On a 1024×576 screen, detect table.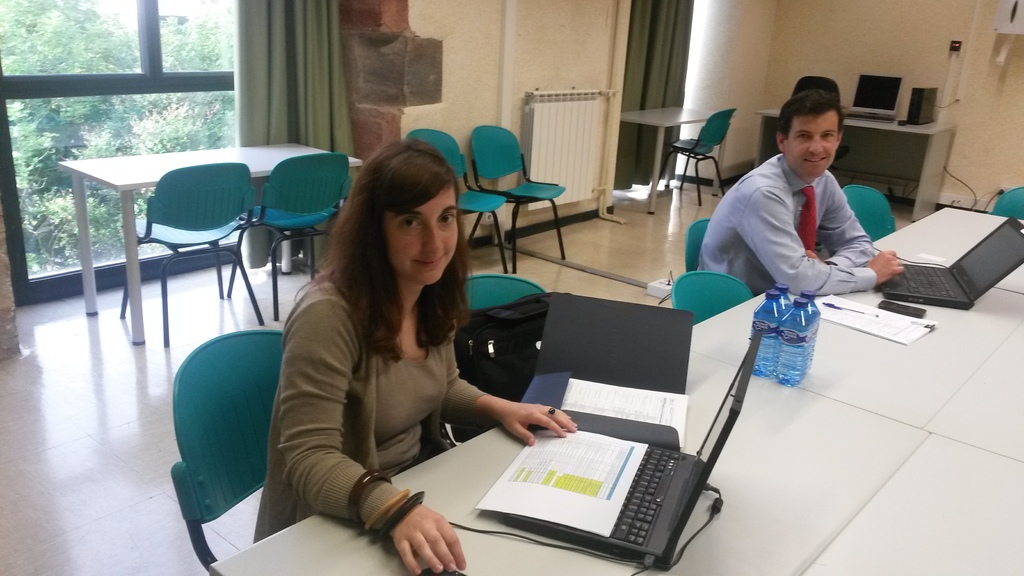
55, 141, 362, 349.
